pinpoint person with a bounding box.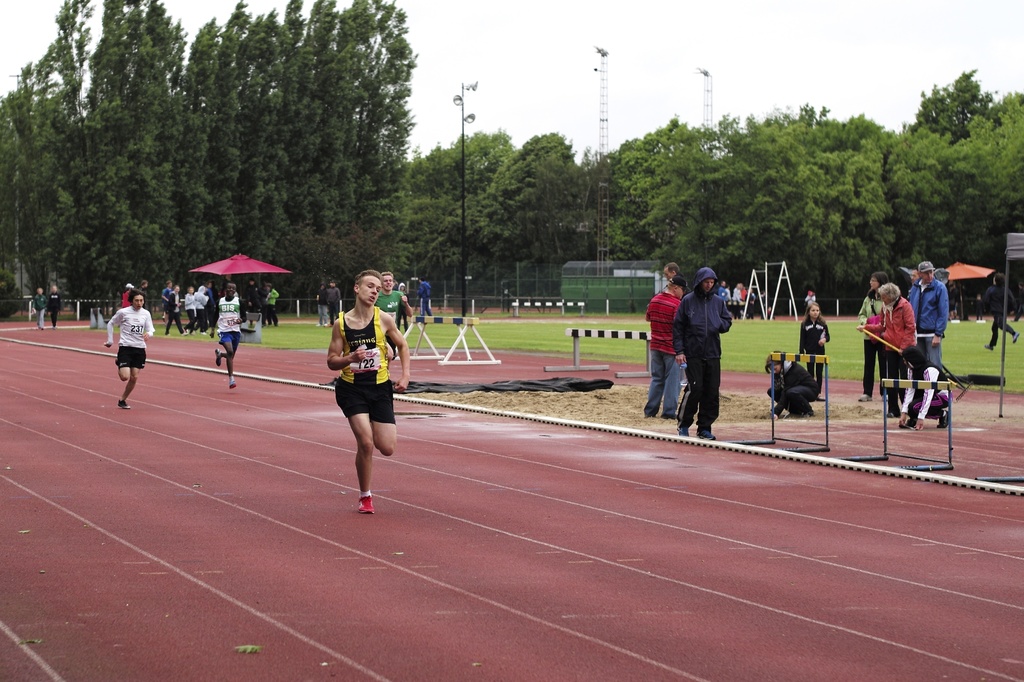
l=675, t=266, r=733, b=442.
